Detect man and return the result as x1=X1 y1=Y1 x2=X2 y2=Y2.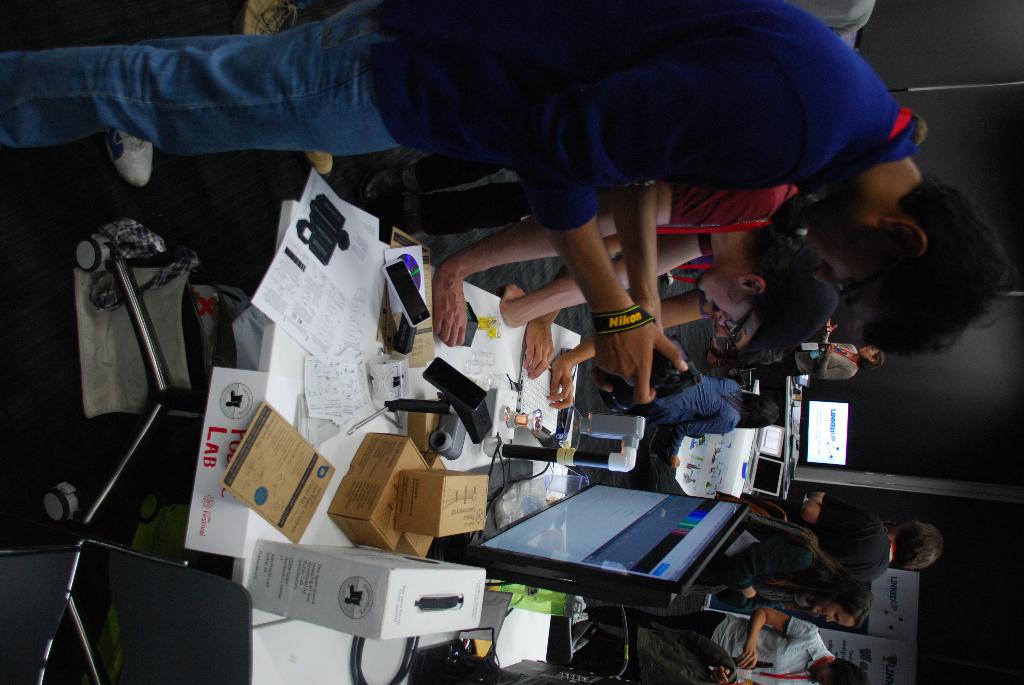
x1=814 y1=487 x2=949 y2=588.
